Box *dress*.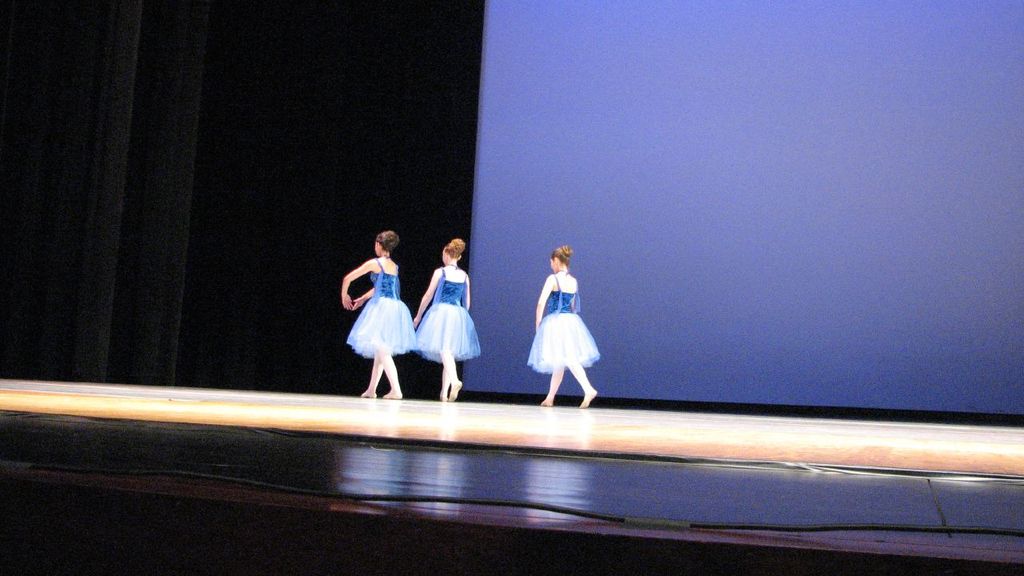
crop(414, 266, 484, 367).
